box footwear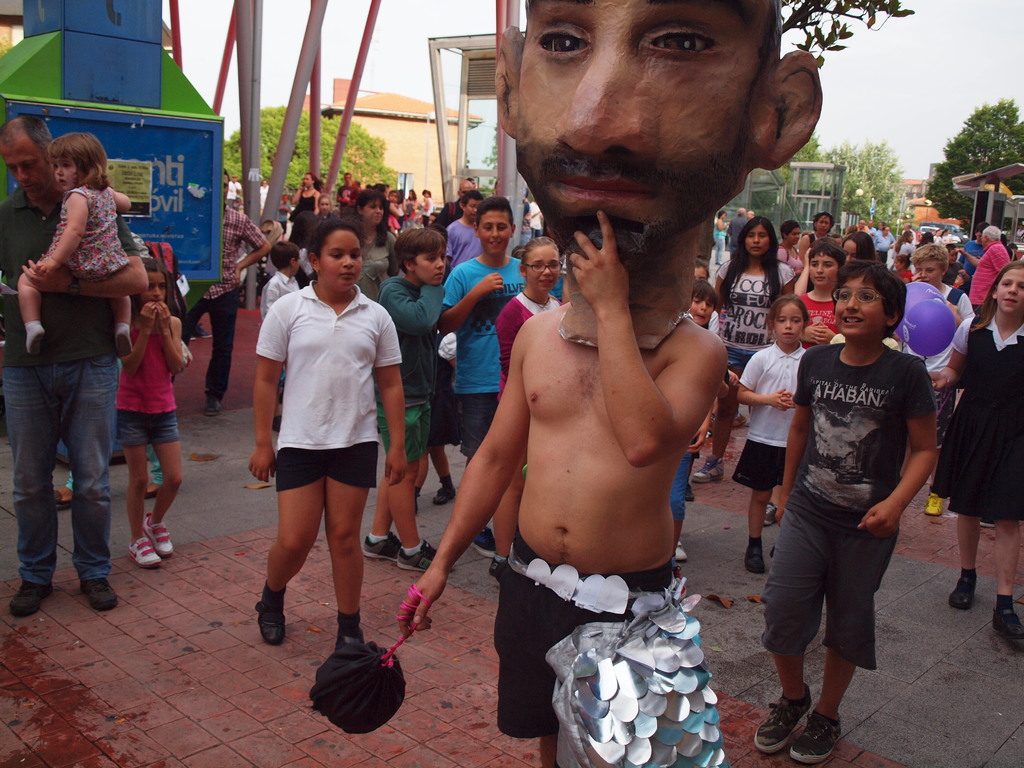
<box>792,716,844,766</box>
